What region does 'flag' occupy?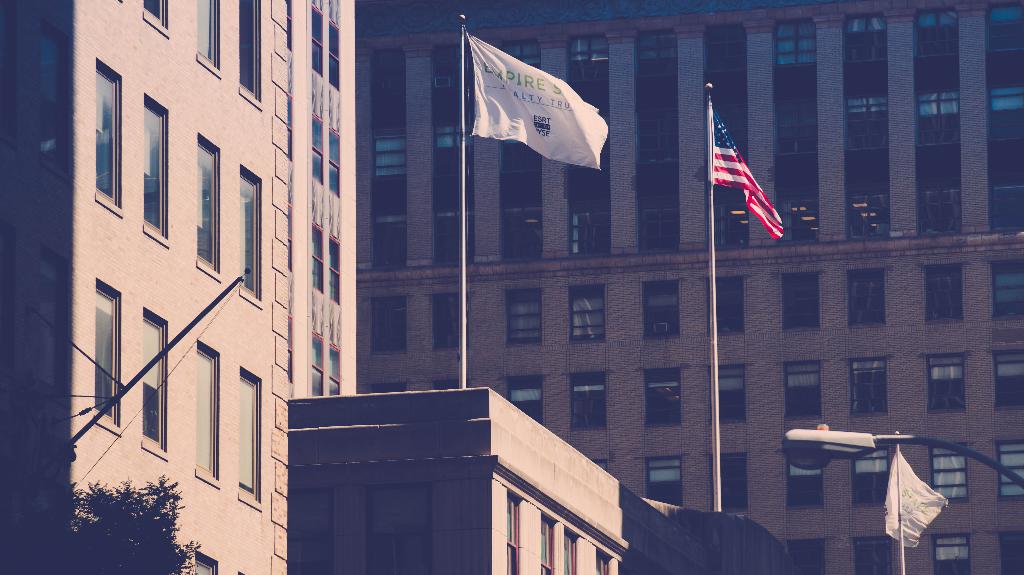
<box>700,108,786,246</box>.
